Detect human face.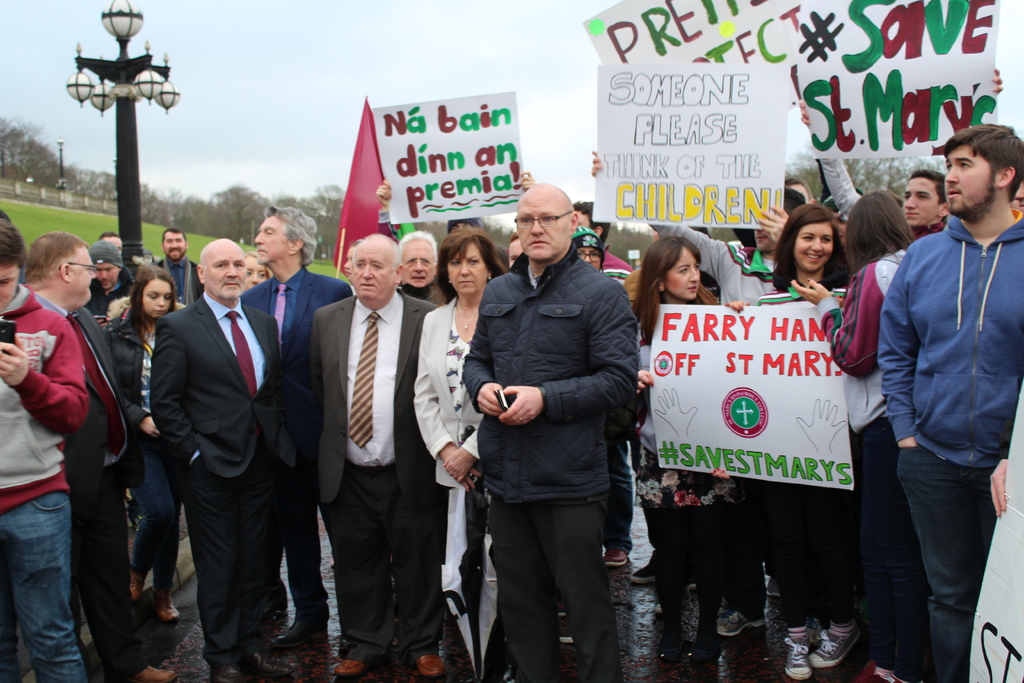
Detected at 794:222:834:268.
